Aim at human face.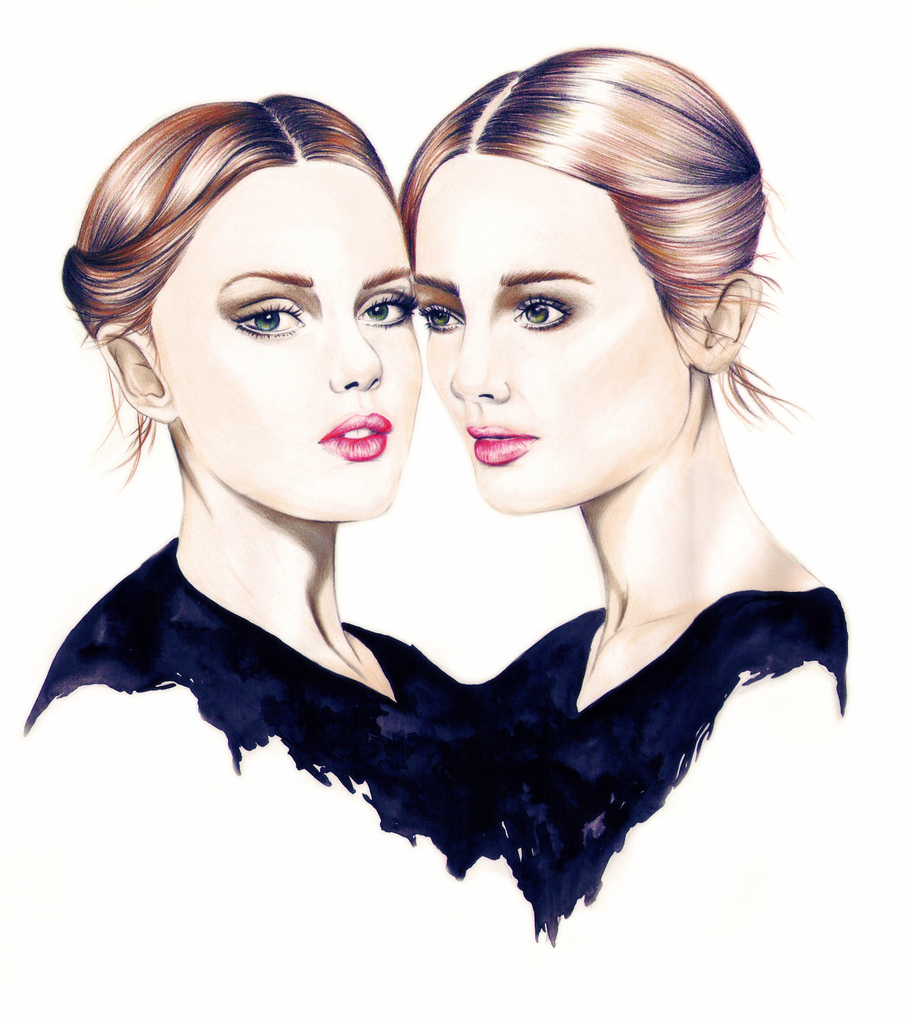
Aimed at 409,152,678,515.
